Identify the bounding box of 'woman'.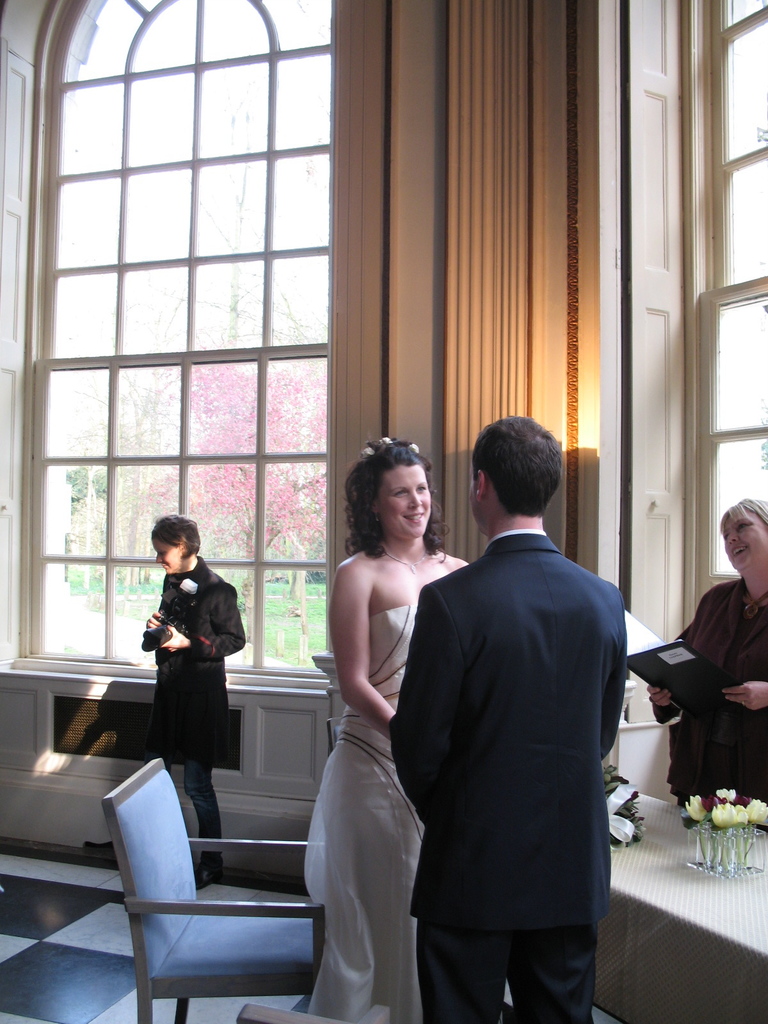
region(83, 515, 248, 890).
